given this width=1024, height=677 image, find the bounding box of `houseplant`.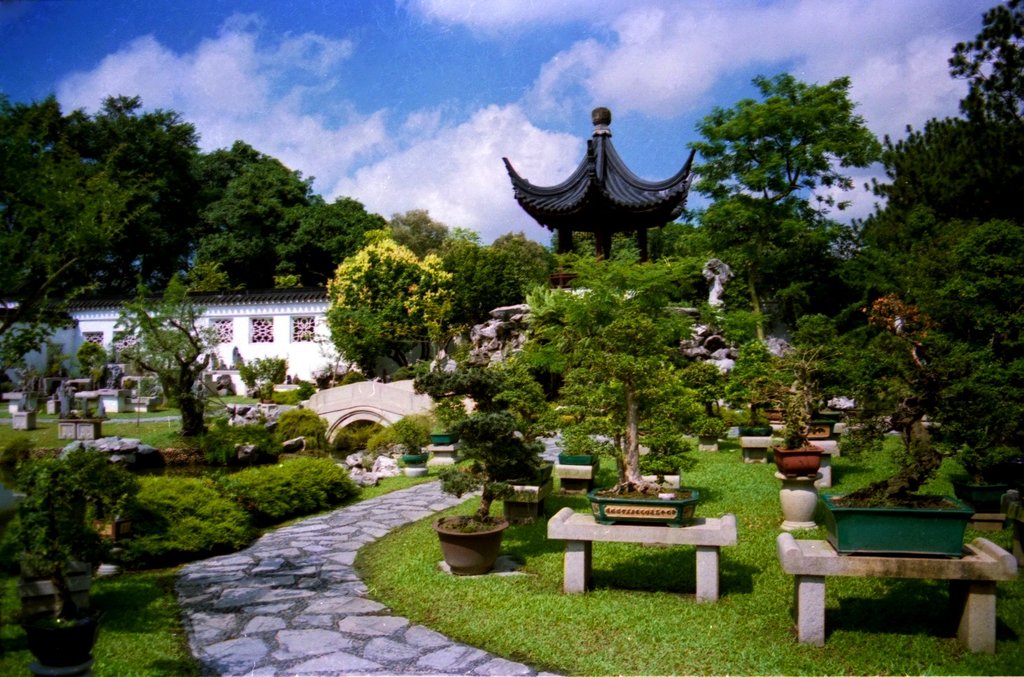
378:411:435:468.
